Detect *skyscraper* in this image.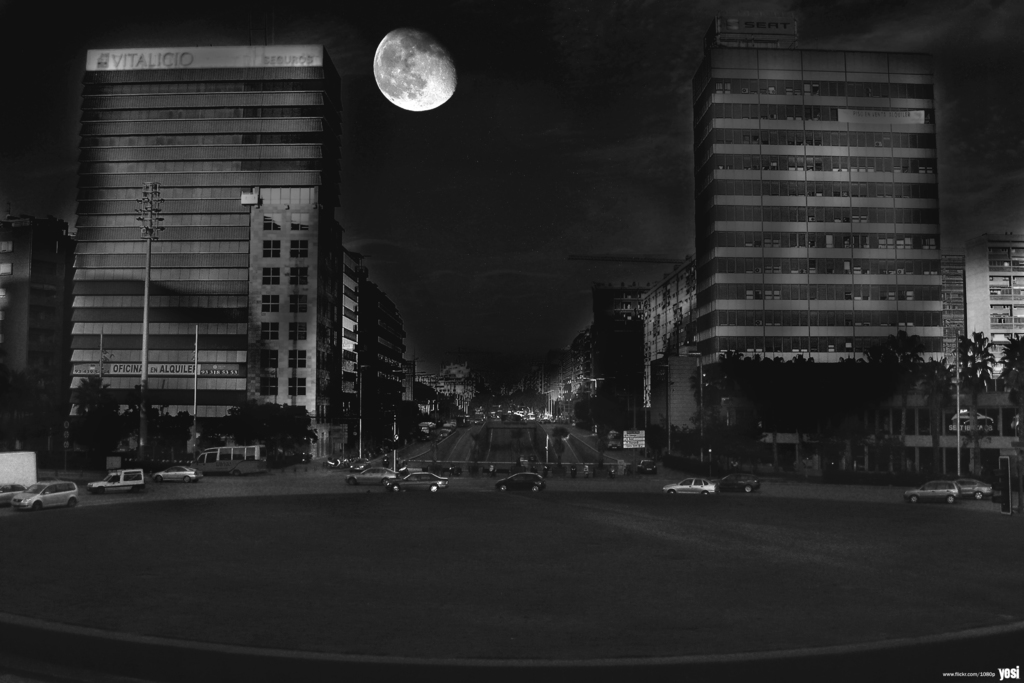
Detection: crop(77, 41, 338, 448).
